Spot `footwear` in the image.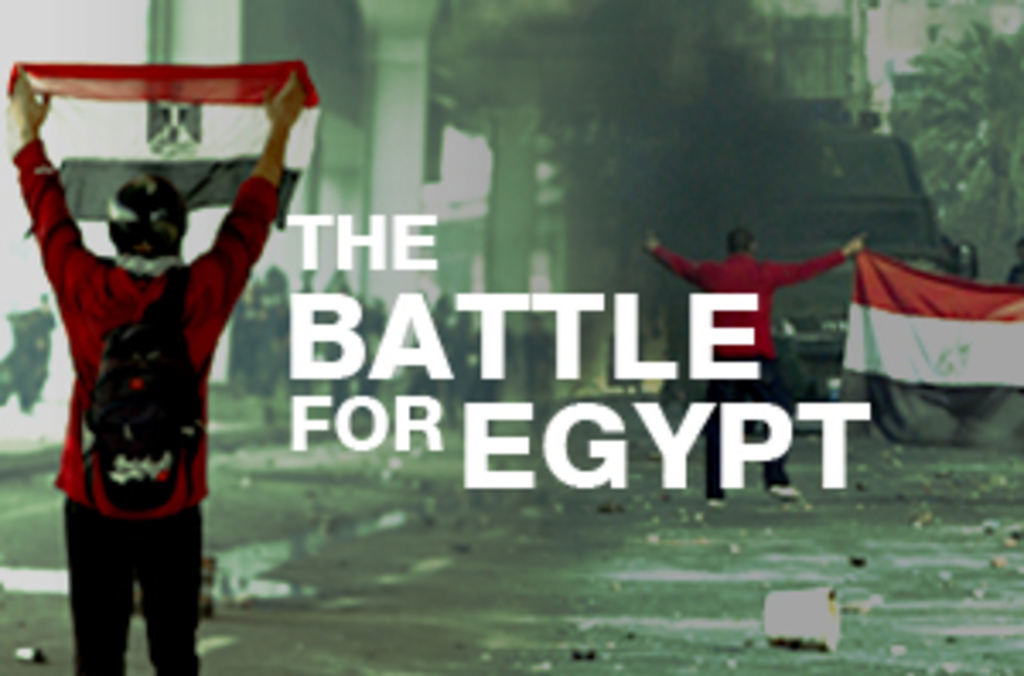
`footwear` found at x1=703, y1=495, x2=730, y2=509.
